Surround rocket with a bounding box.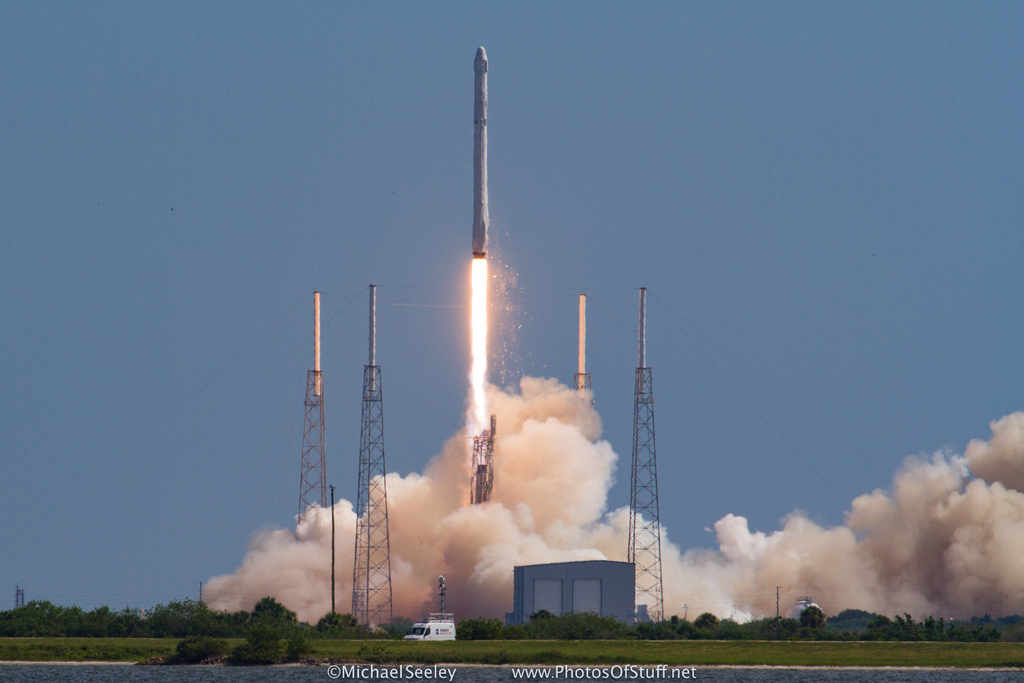
<bbox>467, 39, 484, 259</bbox>.
